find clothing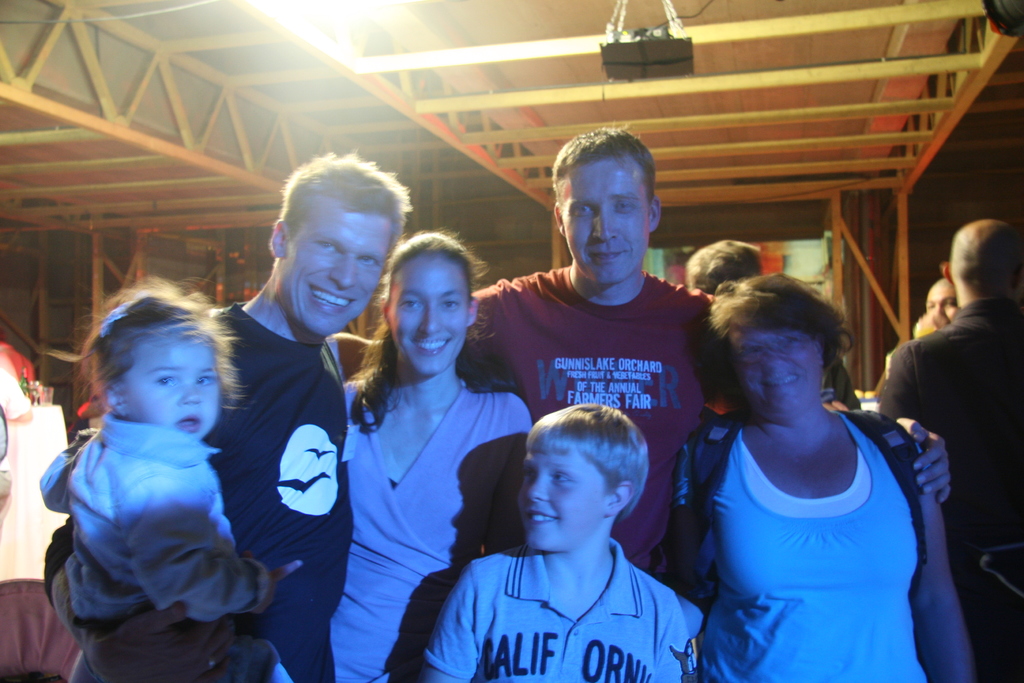
box(40, 299, 353, 682)
